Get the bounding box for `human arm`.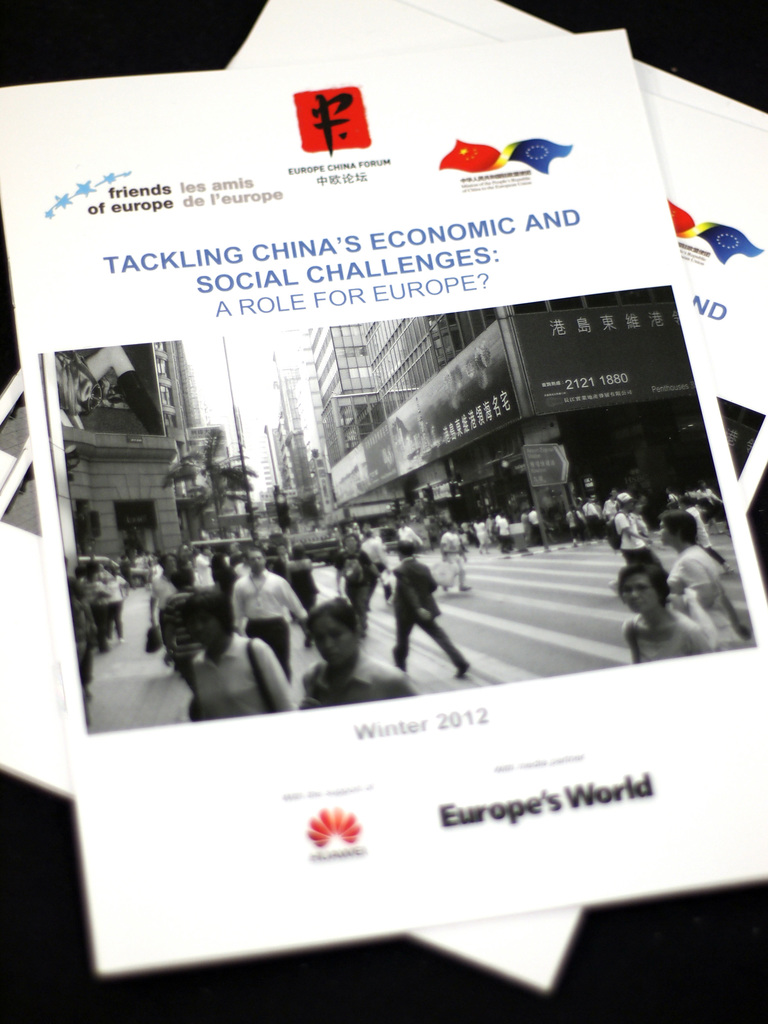
locate(258, 641, 296, 719).
